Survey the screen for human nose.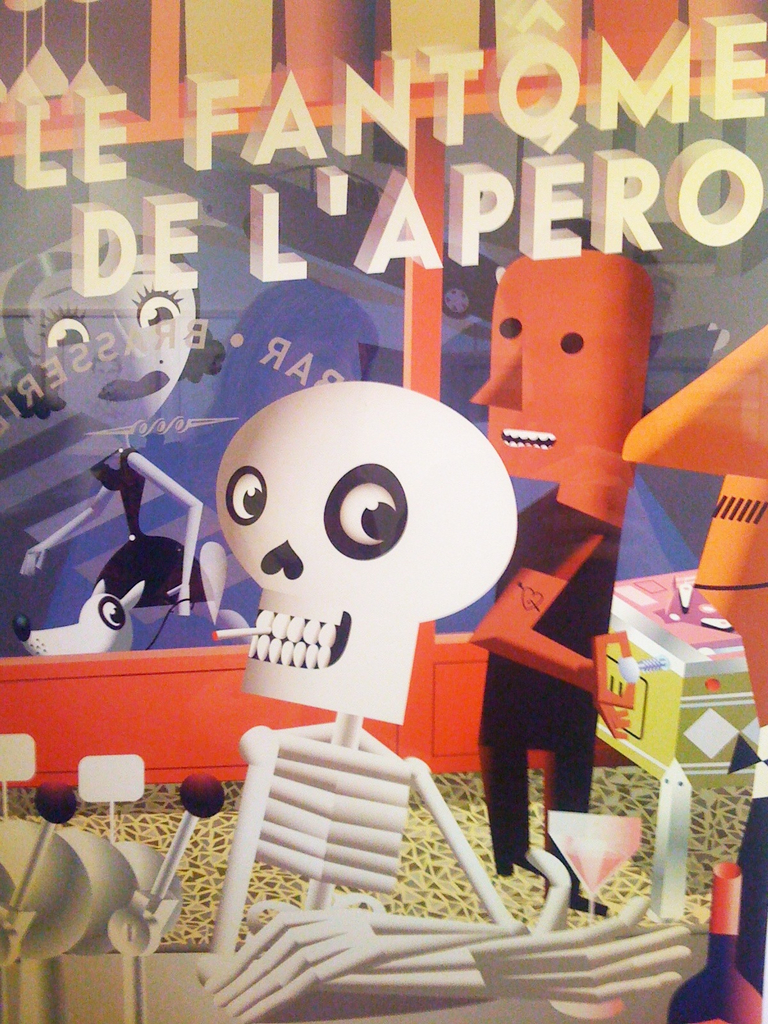
Survey found: (472, 342, 532, 412).
